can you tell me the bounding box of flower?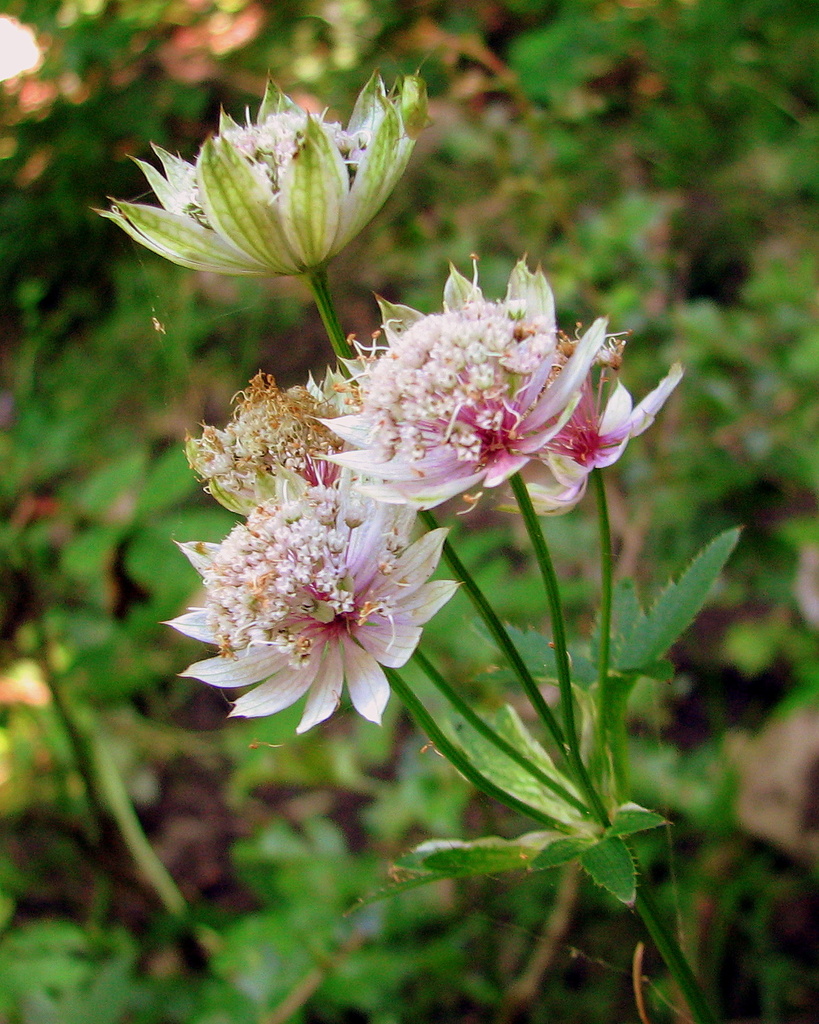
box(312, 255, 610, 510).
